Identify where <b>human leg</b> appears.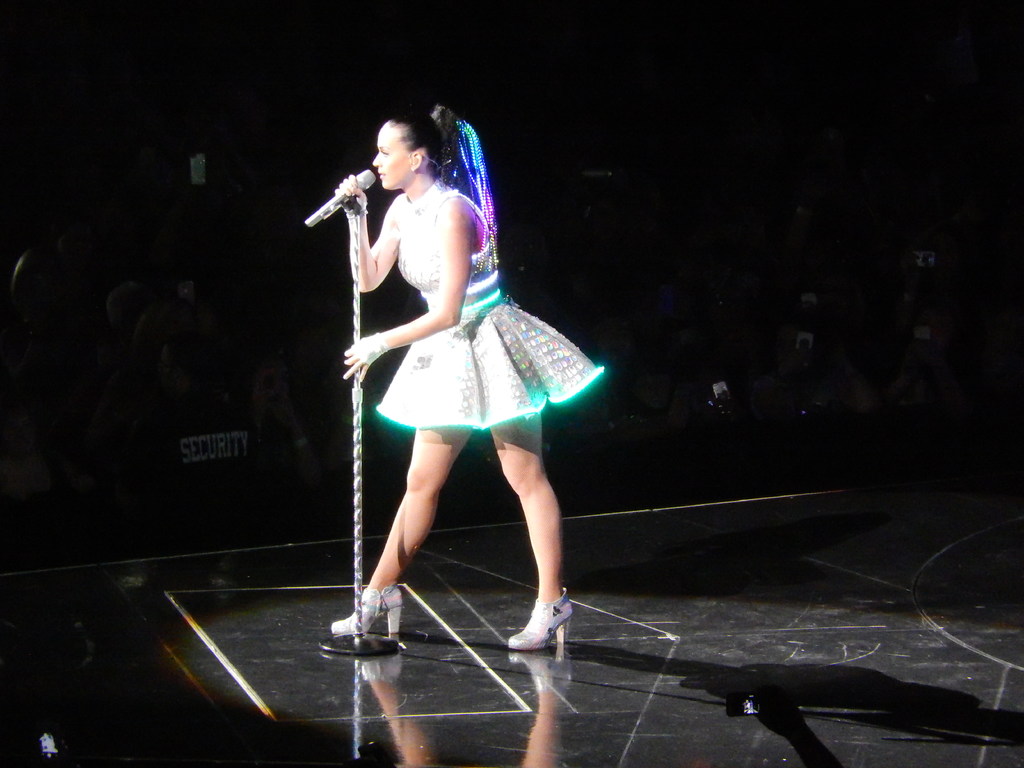
Appears at x1=487, y1=415, x2=573, y2=650.
